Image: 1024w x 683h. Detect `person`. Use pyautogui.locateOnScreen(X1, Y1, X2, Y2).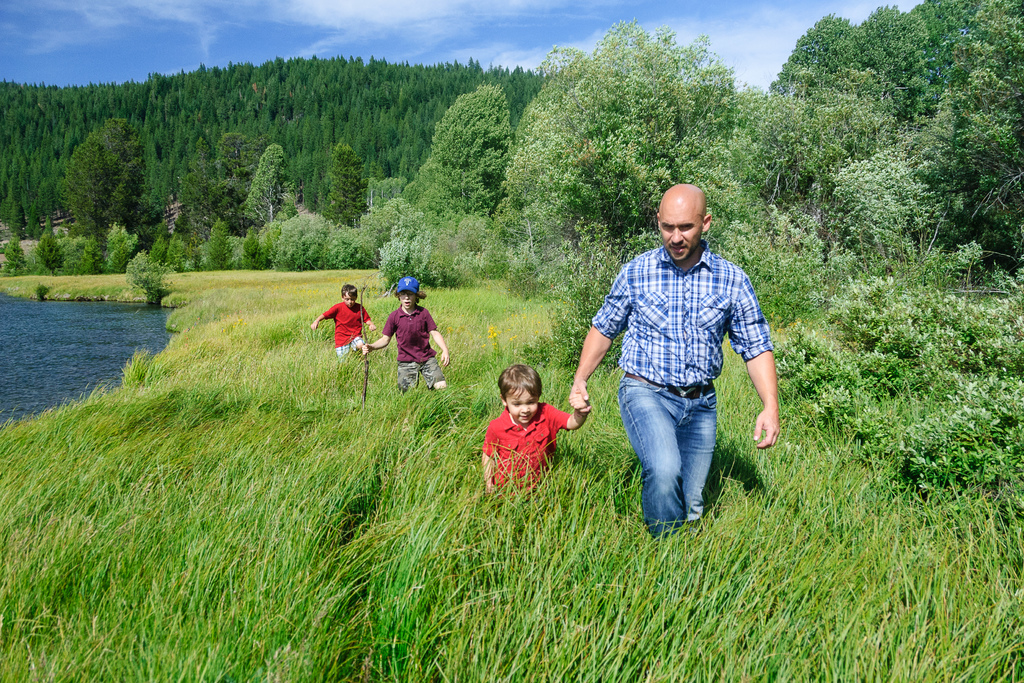
pyautogui.locateOnScreen(566, 183, 781, 545).
